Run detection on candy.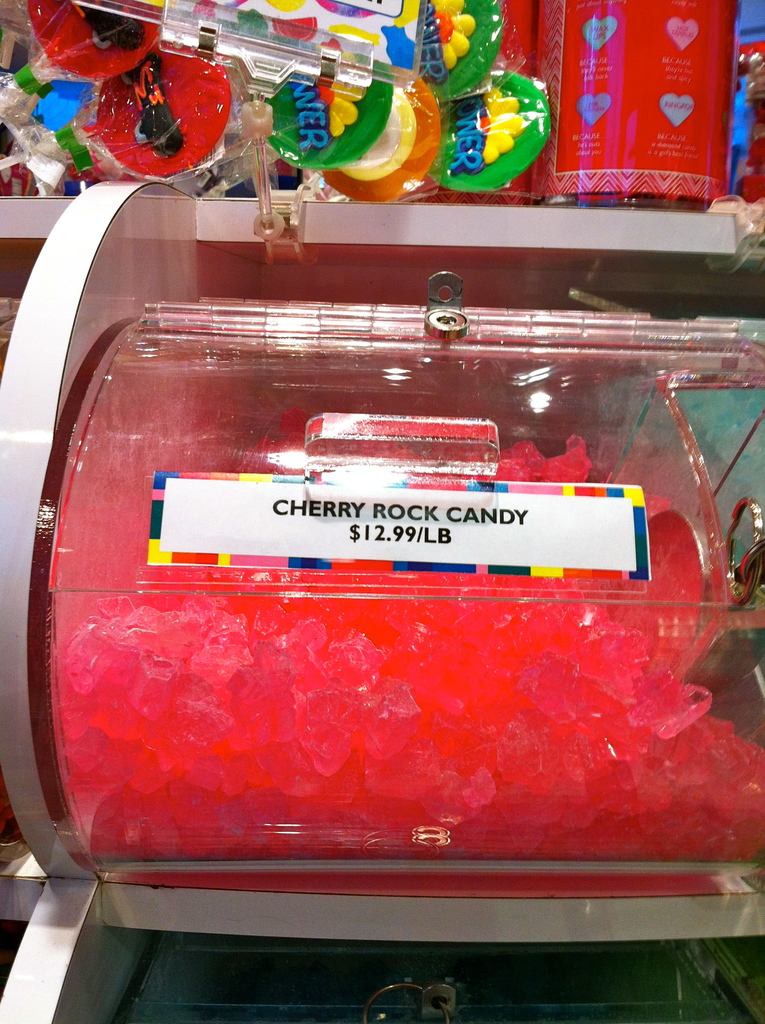
Result: select_region(28, 0, 161, 77).
